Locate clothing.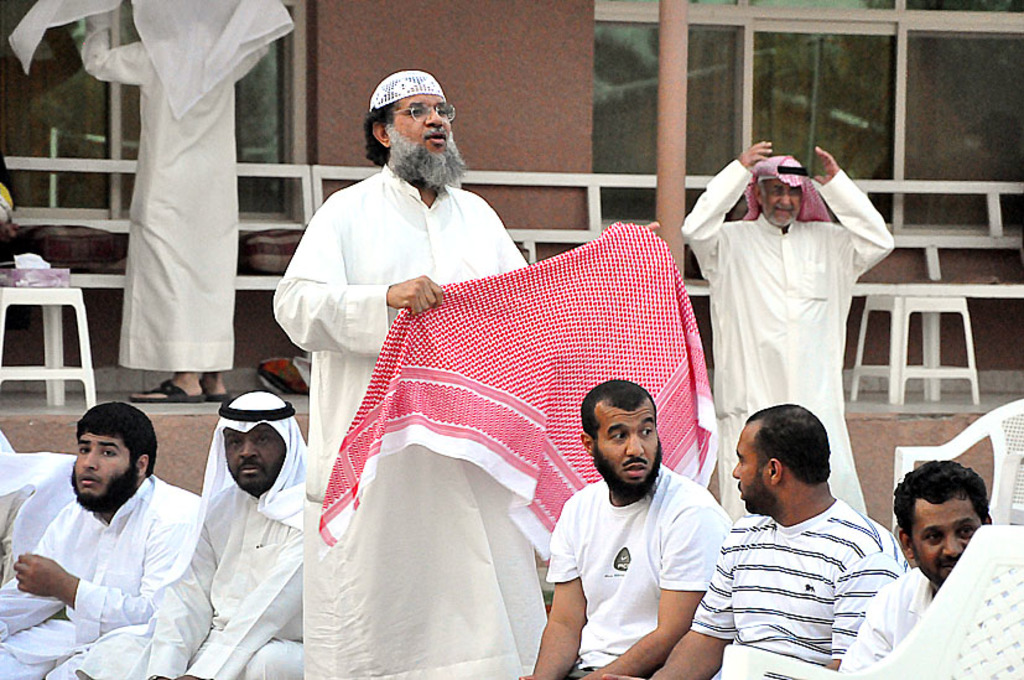
Bounding box: 69/0/297/379.
